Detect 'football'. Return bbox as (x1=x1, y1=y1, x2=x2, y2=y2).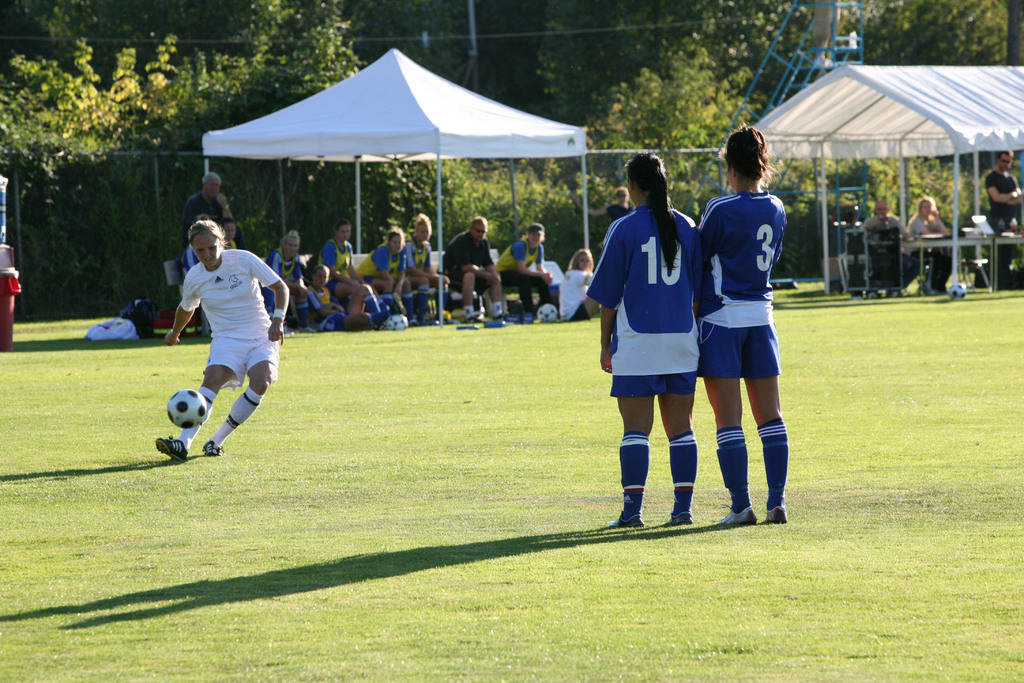
(x1=950, y1=283, x2=968, y2=299).
